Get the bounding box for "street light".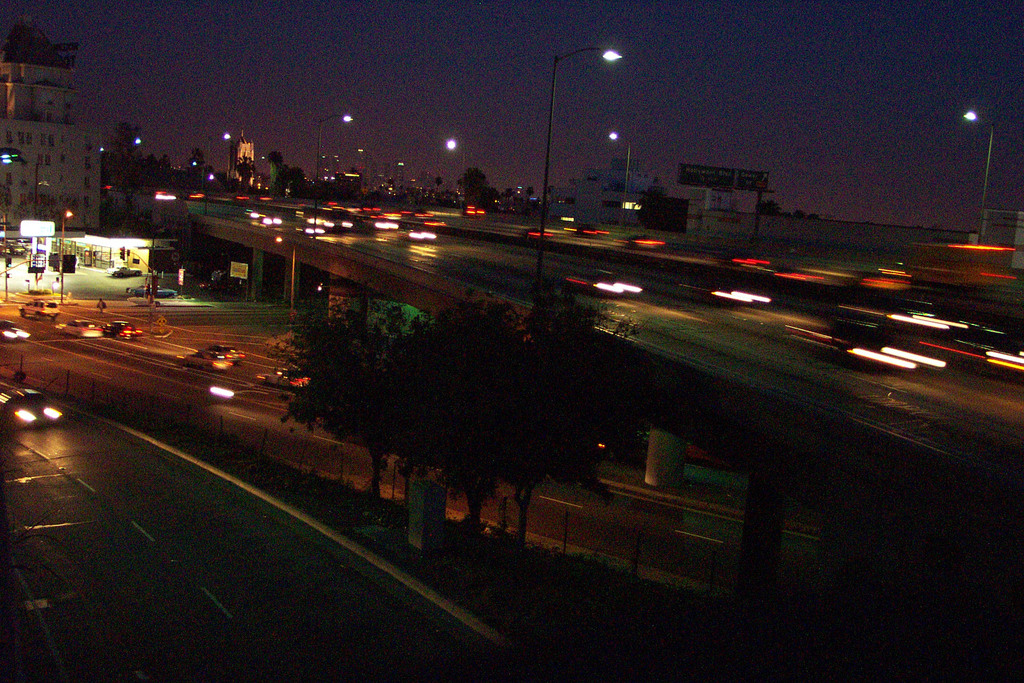
<box>221,131,239,191</box>.
